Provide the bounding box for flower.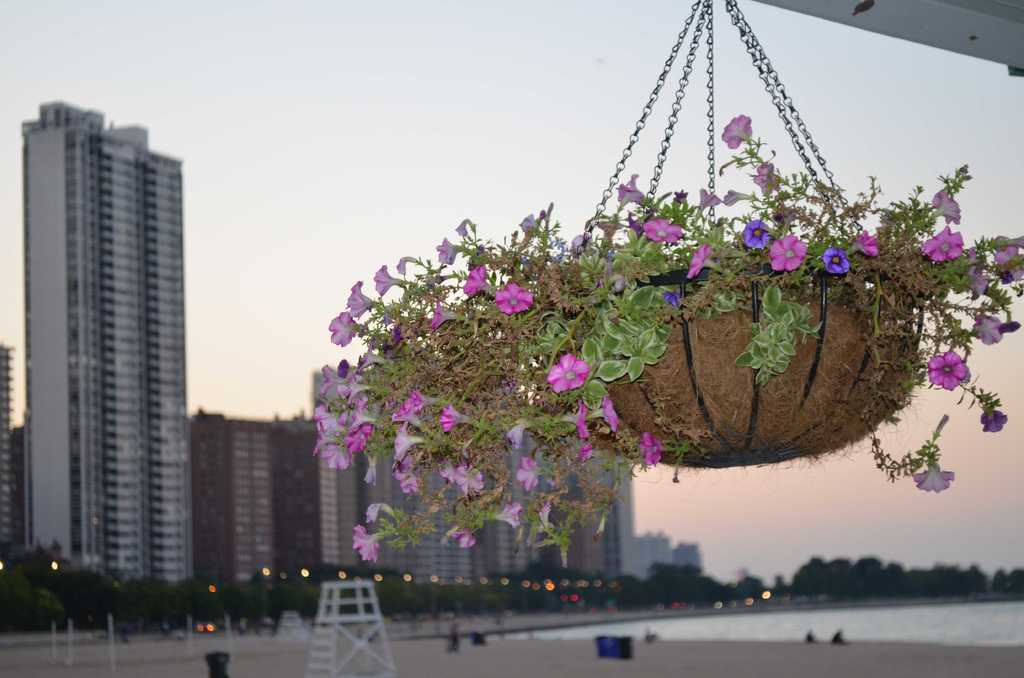
(left=455, top=464, right=485, bottom=496).
